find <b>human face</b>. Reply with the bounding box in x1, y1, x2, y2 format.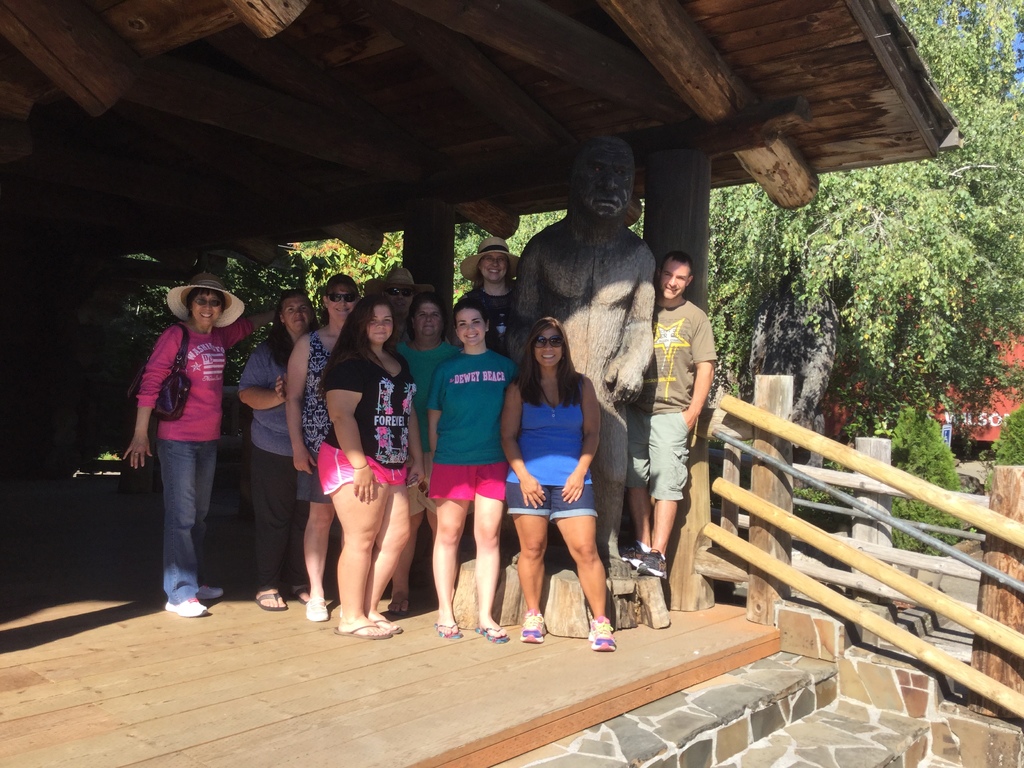
366, 307, 390, 347.
